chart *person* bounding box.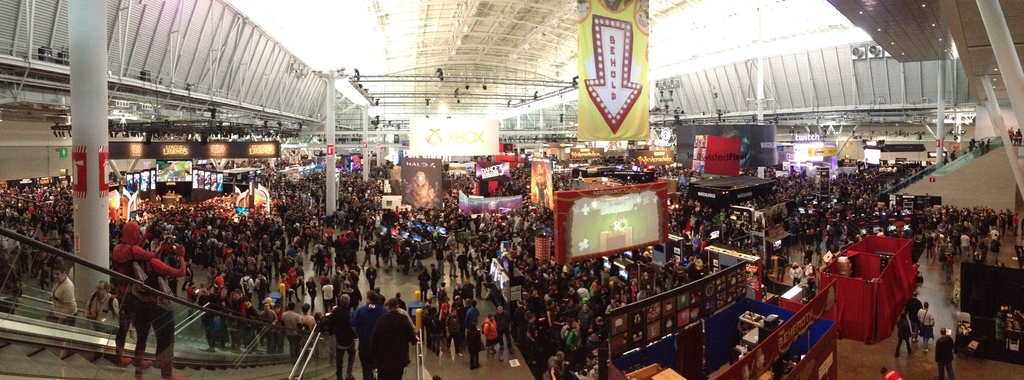
Charted: rect(580, 331, 598, 367).
